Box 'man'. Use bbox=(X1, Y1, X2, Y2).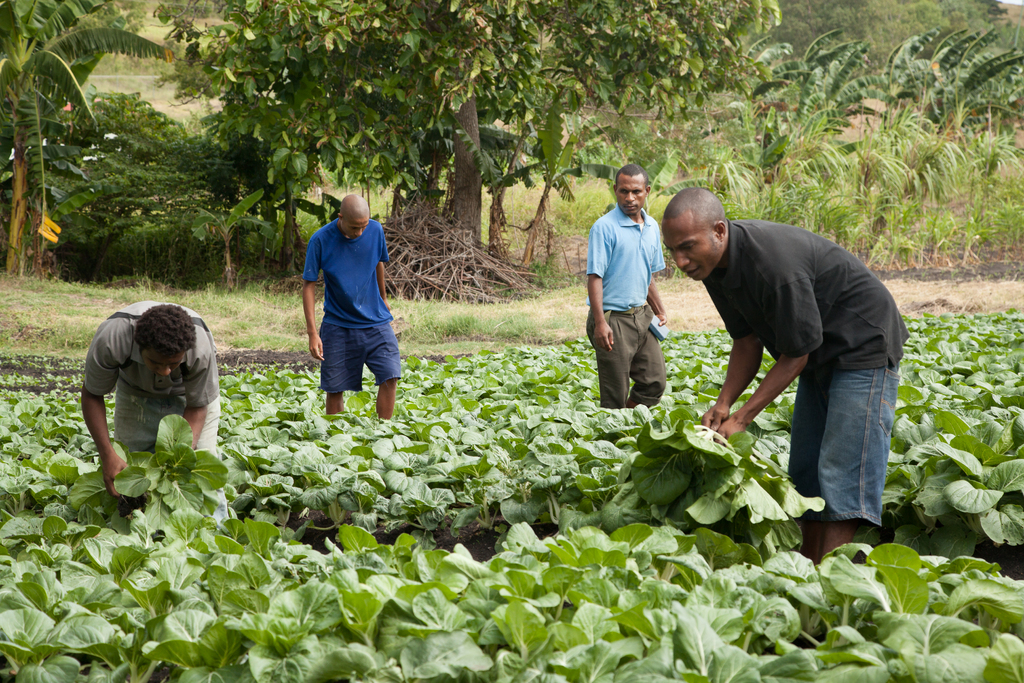
bbox=(580, 163, 665, 409).
